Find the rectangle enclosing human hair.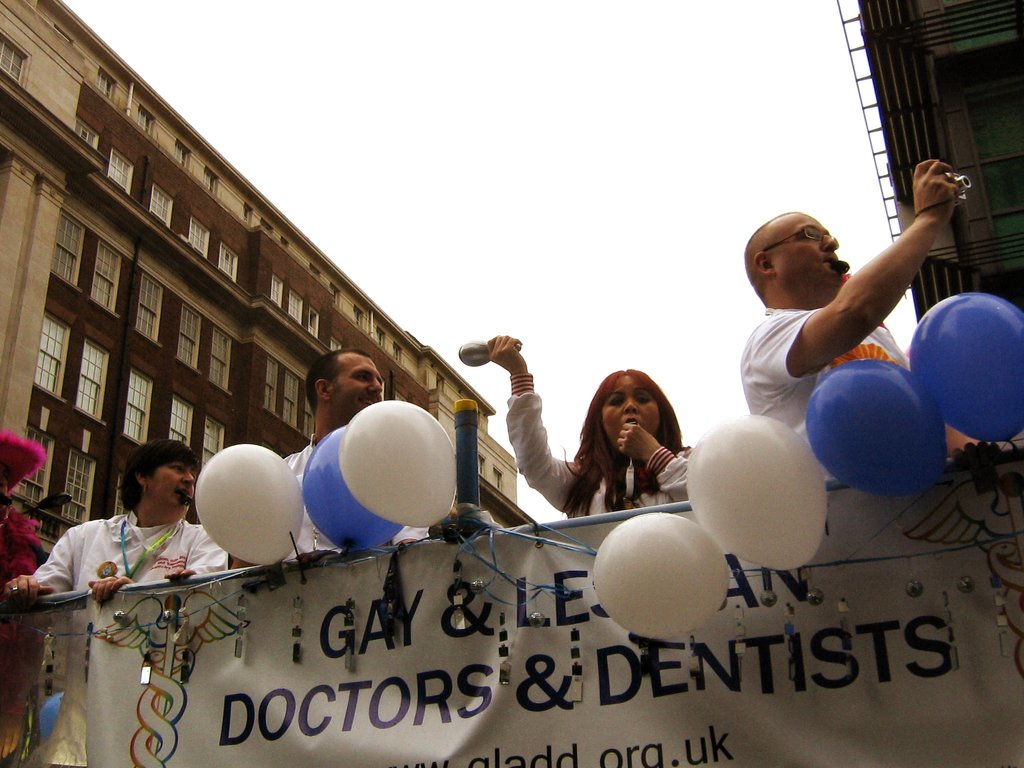
118:436:206:507.
